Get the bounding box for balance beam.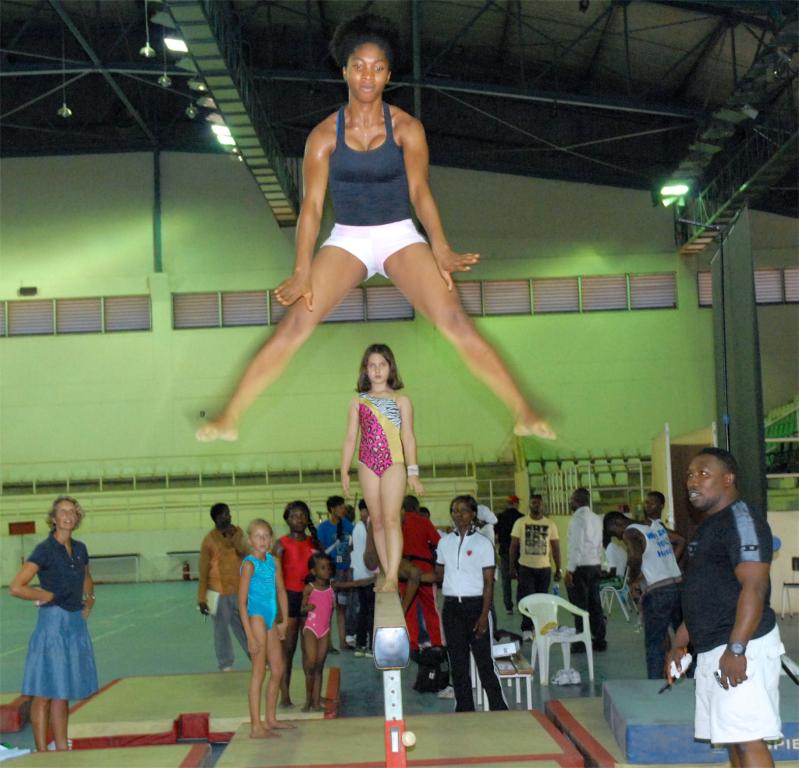
l=374, t=575, r=409, b=671.
